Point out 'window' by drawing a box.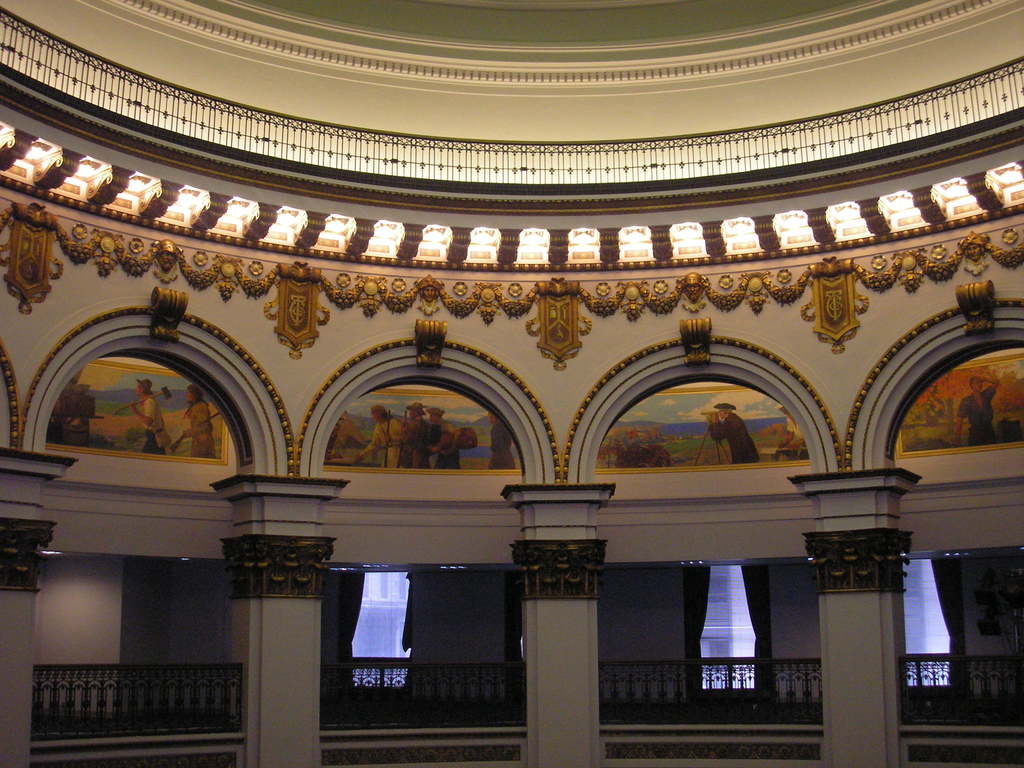
(902,558,968,691).
